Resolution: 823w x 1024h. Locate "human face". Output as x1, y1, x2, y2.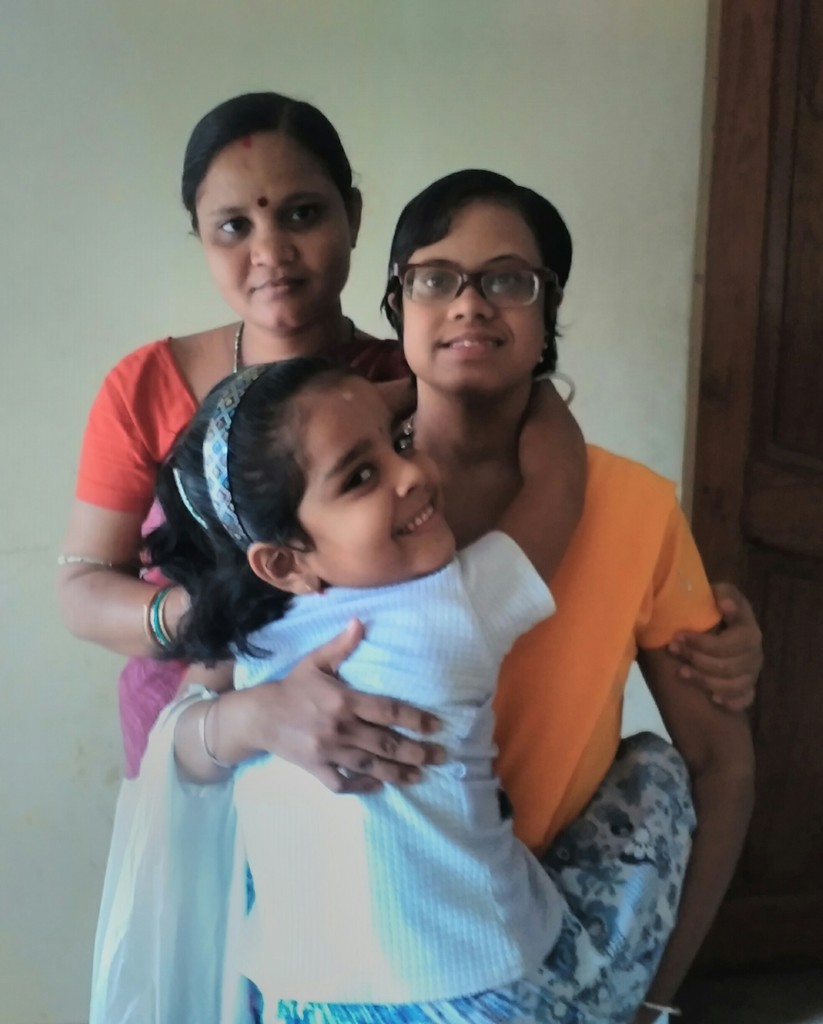
400, 200, 548, 410.
